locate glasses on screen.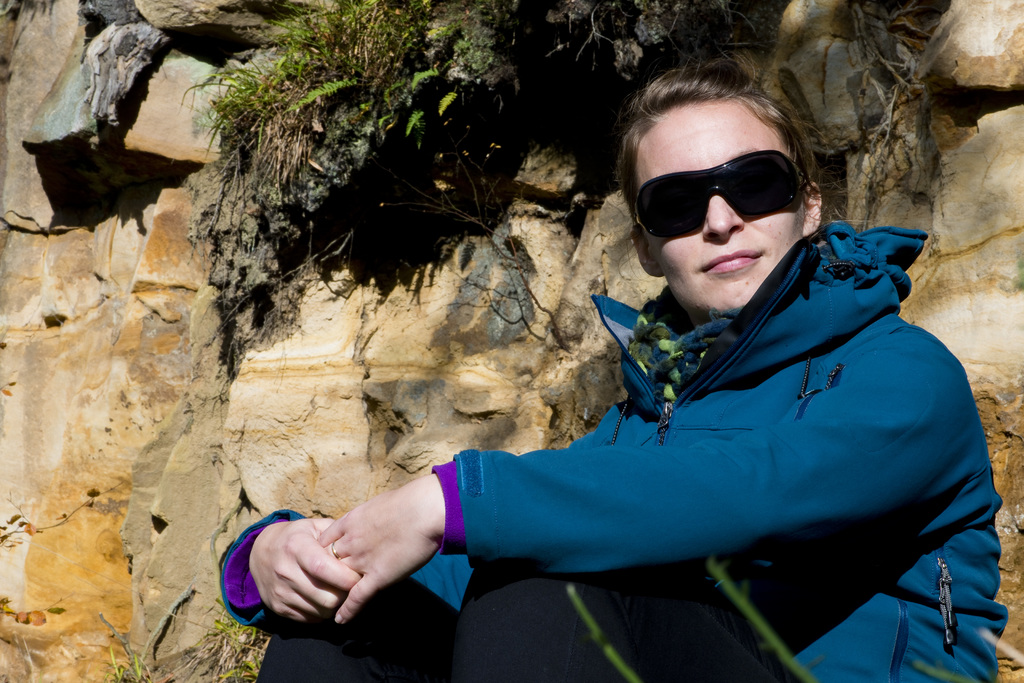
On screen at [x1=650, y1=151, x2=814, y2=234].
